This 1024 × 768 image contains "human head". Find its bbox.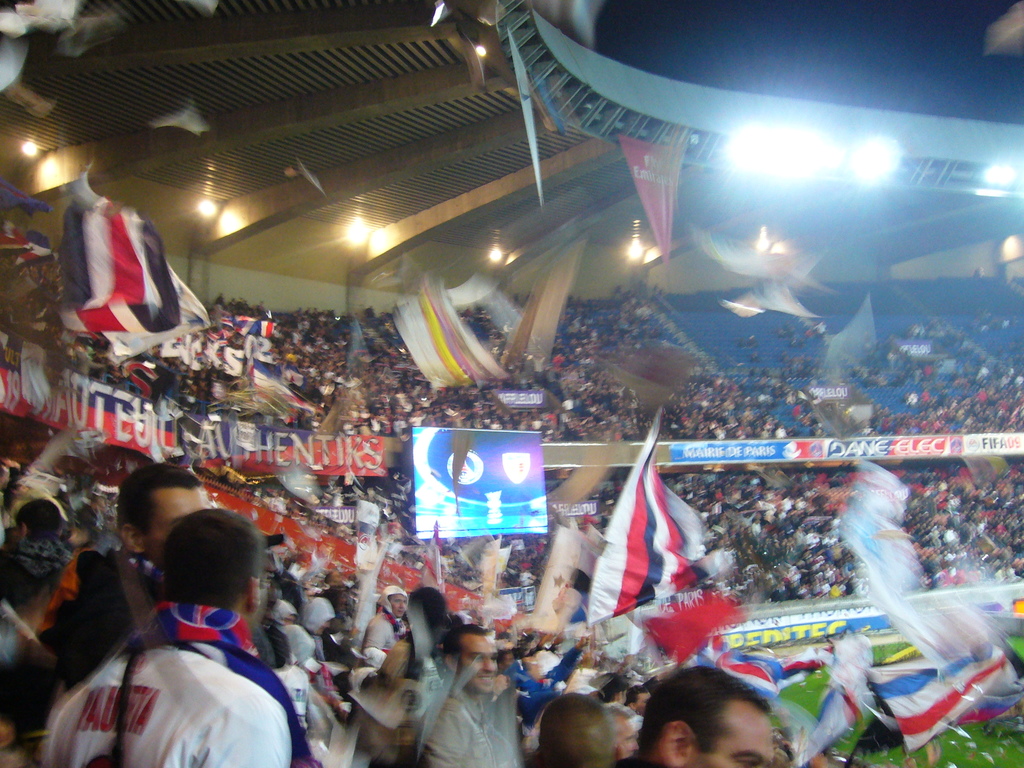
Rect(269, 598, 297, 627).
